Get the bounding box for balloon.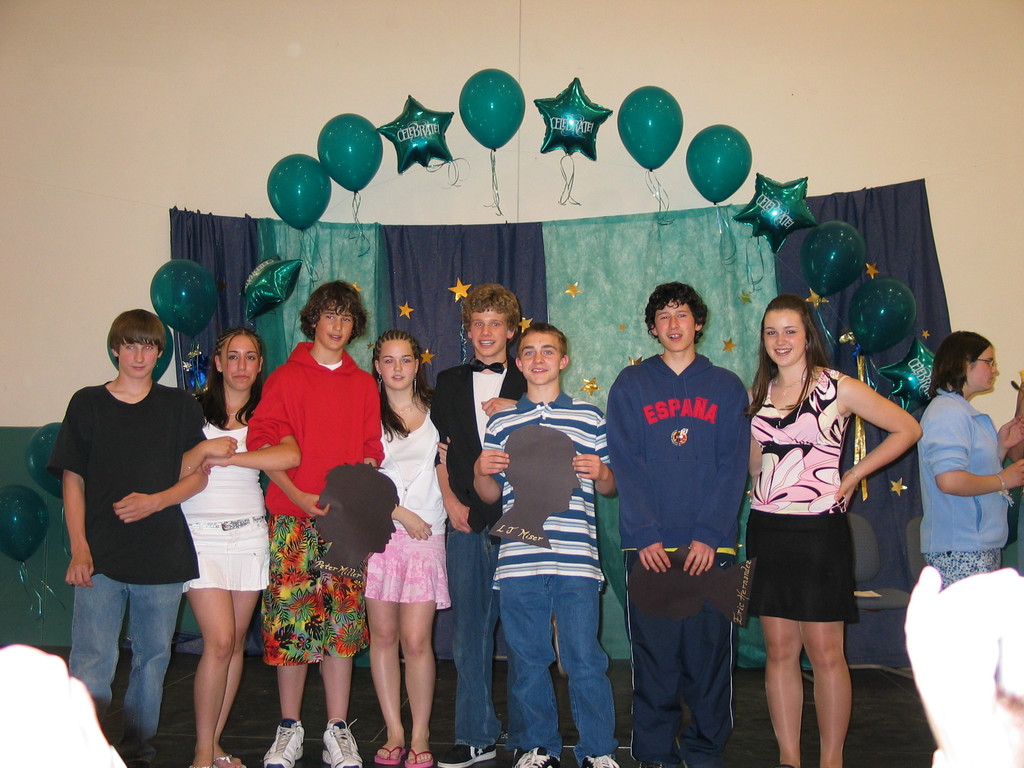
[x1=264, y1=155, x2=333, y2=230].
